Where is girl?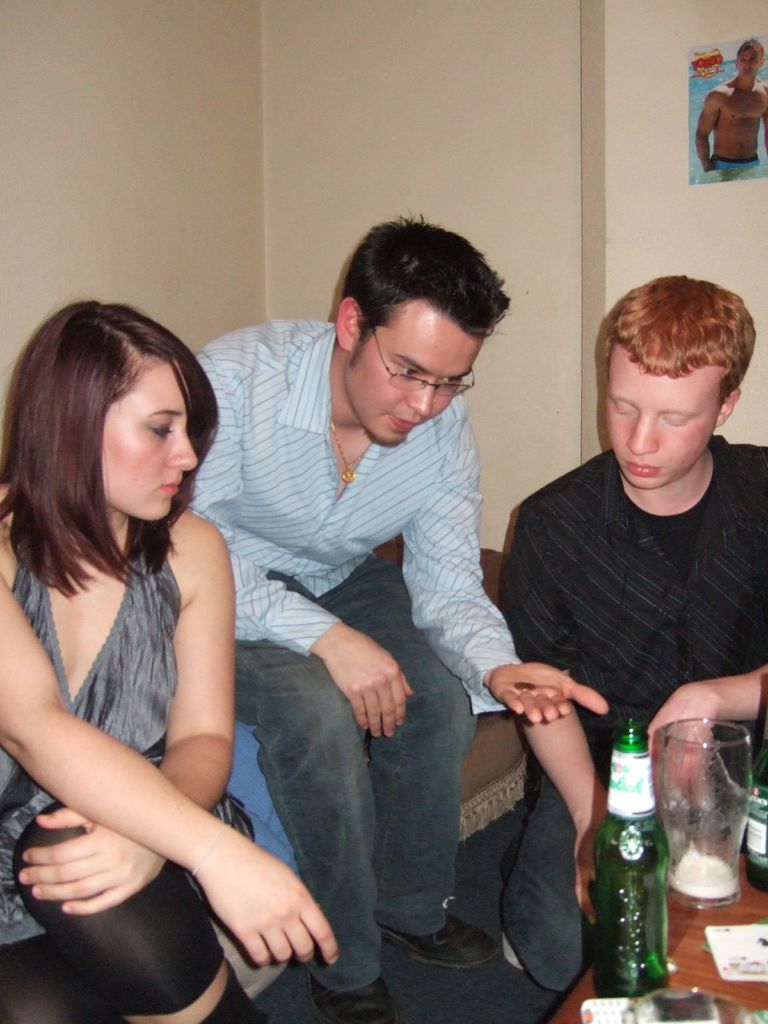
Rect(0, 298, 343, 1023).
